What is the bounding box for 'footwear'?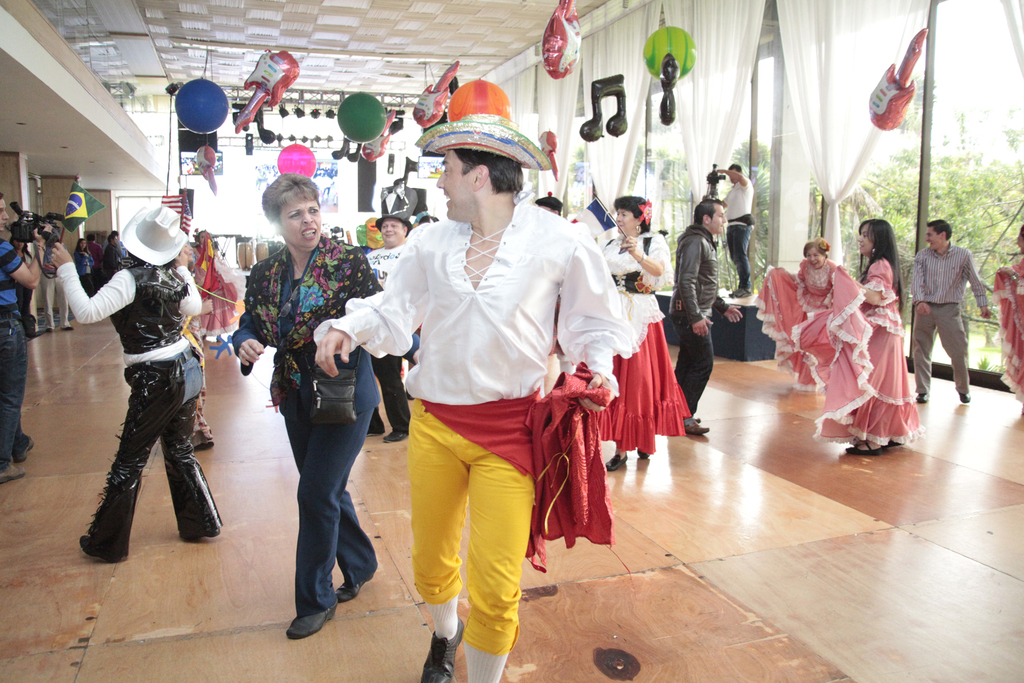
[x1=884, y1=442, x2=900, y2=450].
